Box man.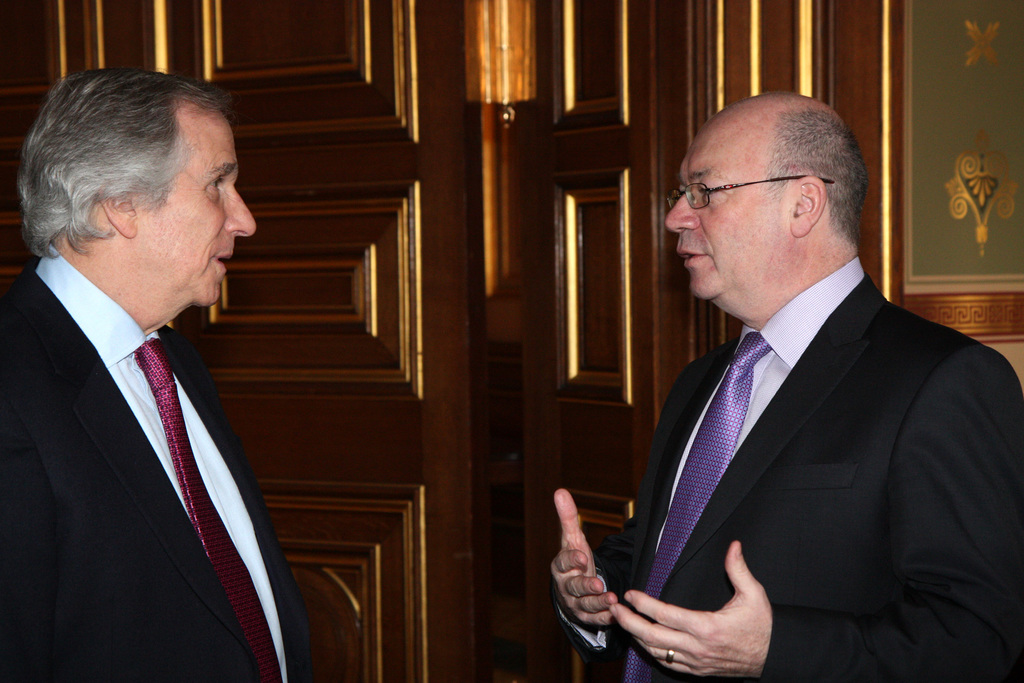
left=543, top=83, right=1007, bottom=678.
